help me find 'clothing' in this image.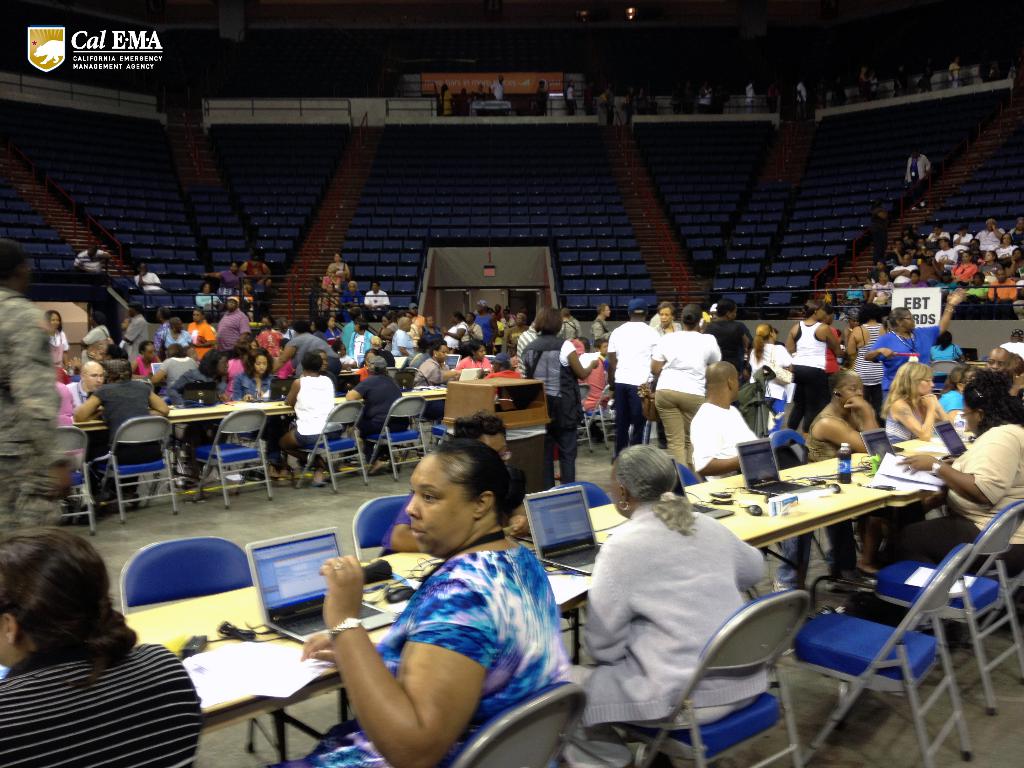
Found it: detection(256, 328, 289, 358).
